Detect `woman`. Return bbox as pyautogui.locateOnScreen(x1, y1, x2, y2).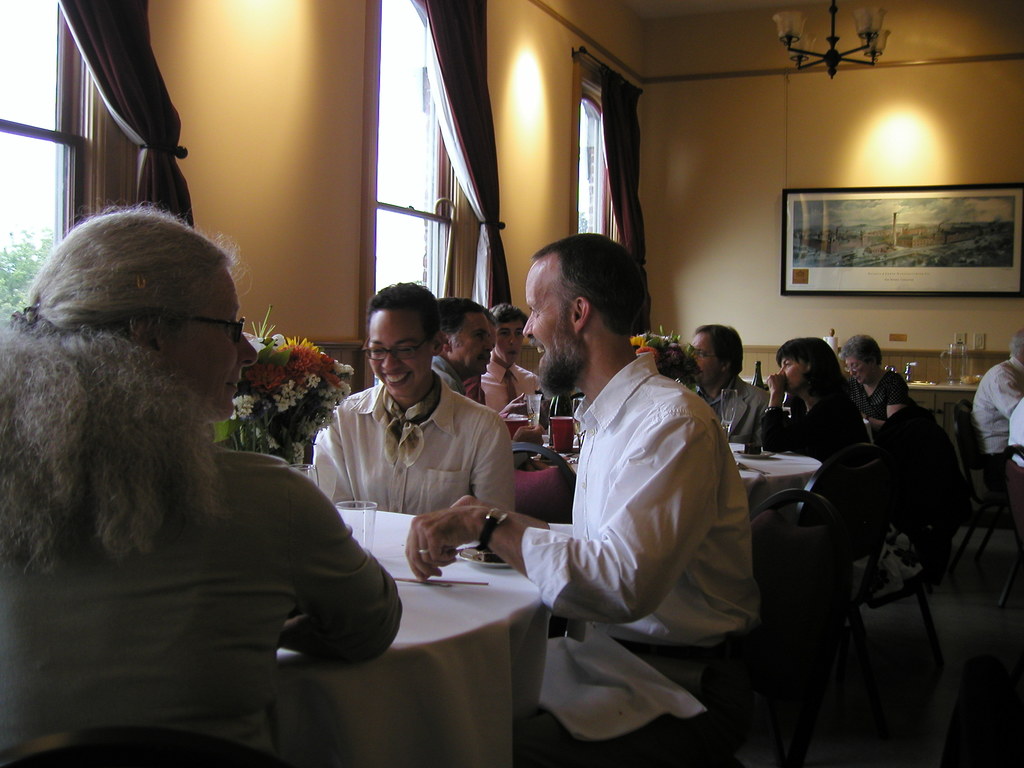
pyautogui.locateOnScreen(3, 189, 369, 733).
